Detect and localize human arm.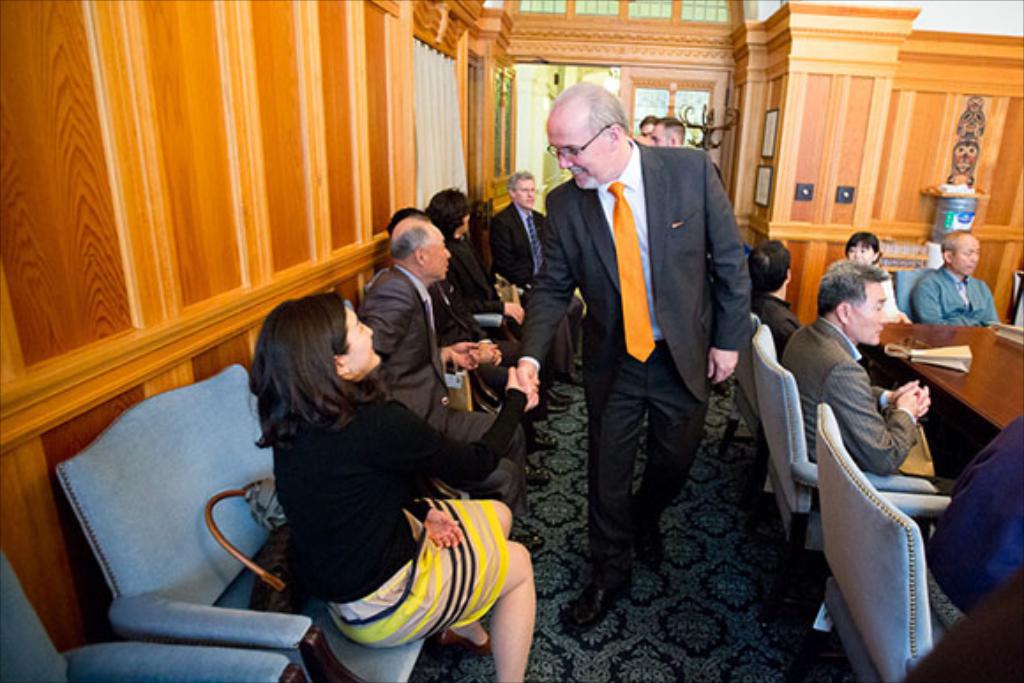
Localized at l=872, t=374, r=932, b=404.
